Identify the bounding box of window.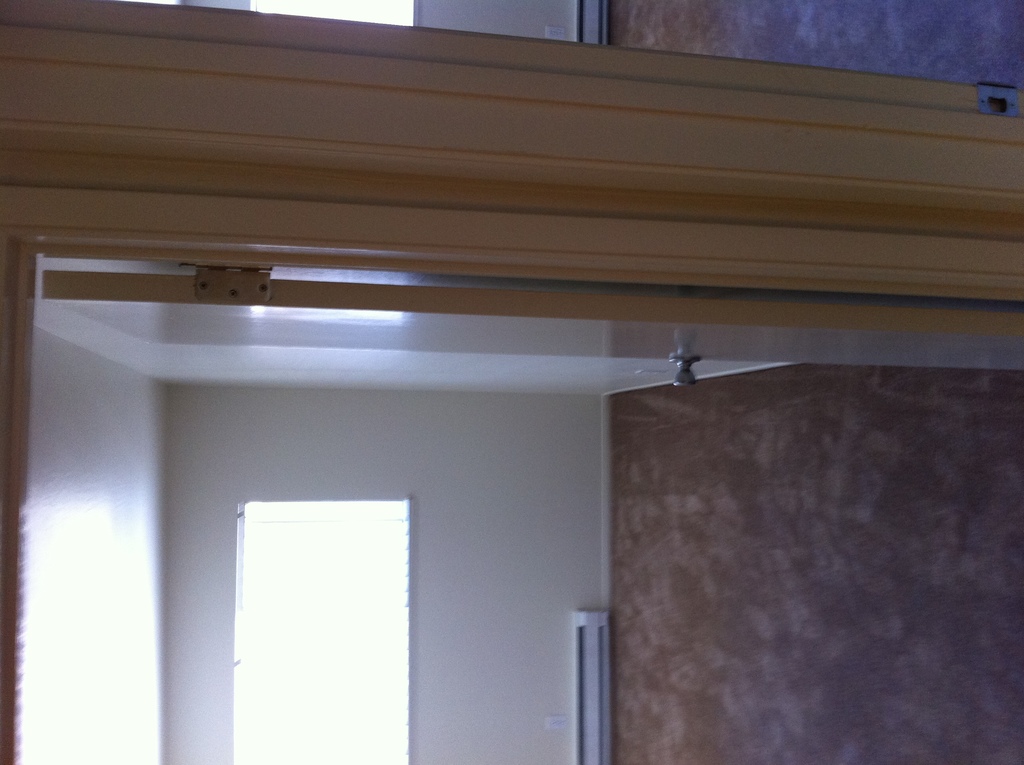
pyautogui.locateOnScreen(214, 470, 424, 729).
